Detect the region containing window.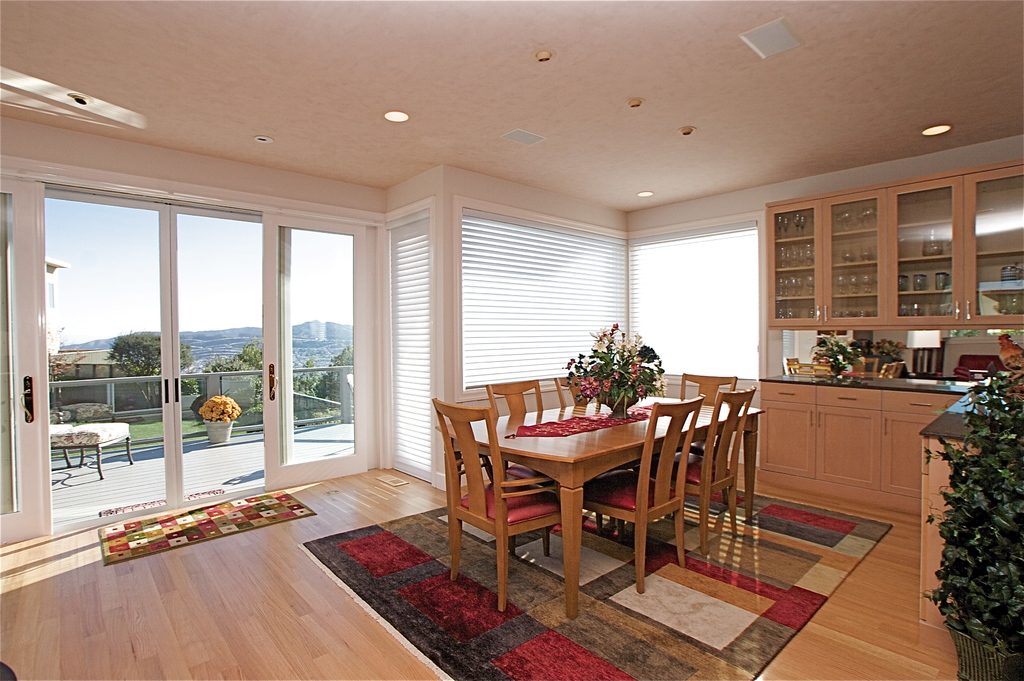
x1=384, y1=197, x2=435, y2=492.
